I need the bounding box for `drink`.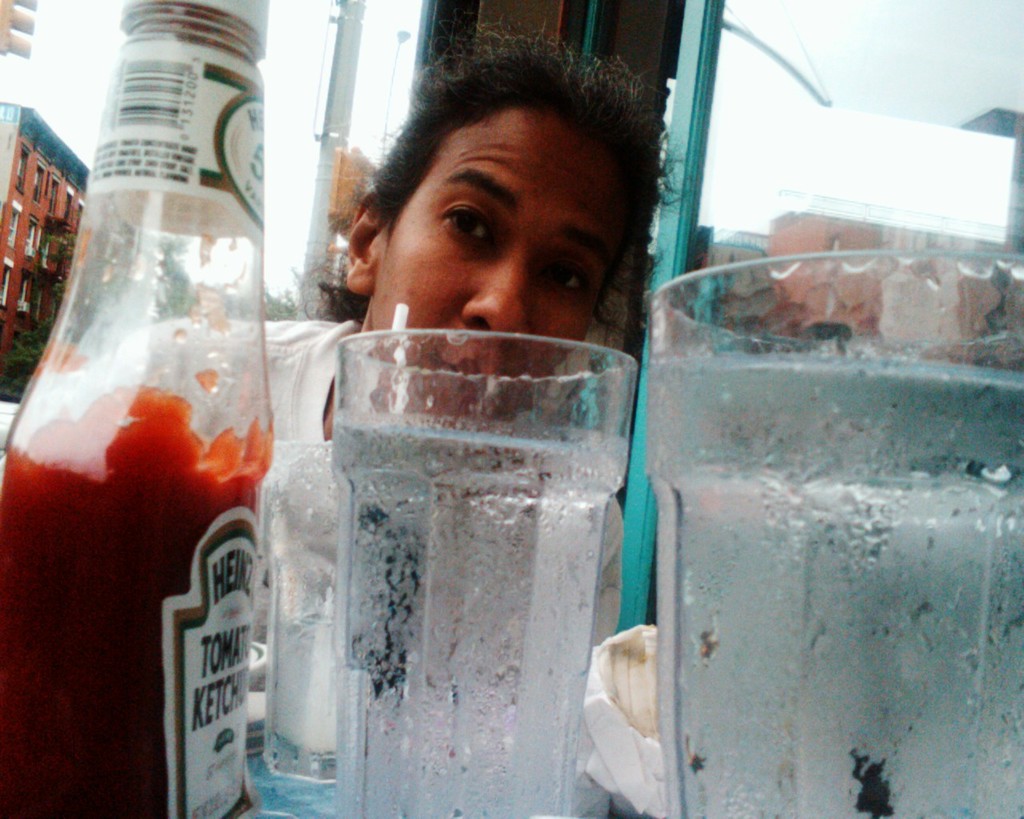
Here it is: bbox(36, 53, 272, 813).
